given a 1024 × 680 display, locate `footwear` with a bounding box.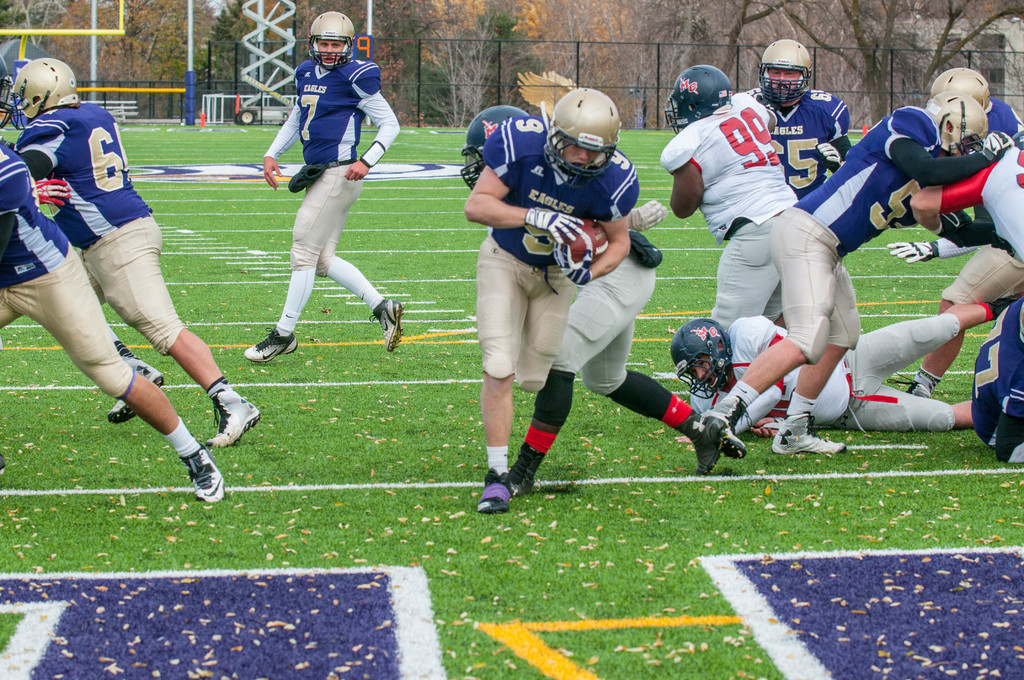
Located: l=775, t=416, r=848, b=453.
